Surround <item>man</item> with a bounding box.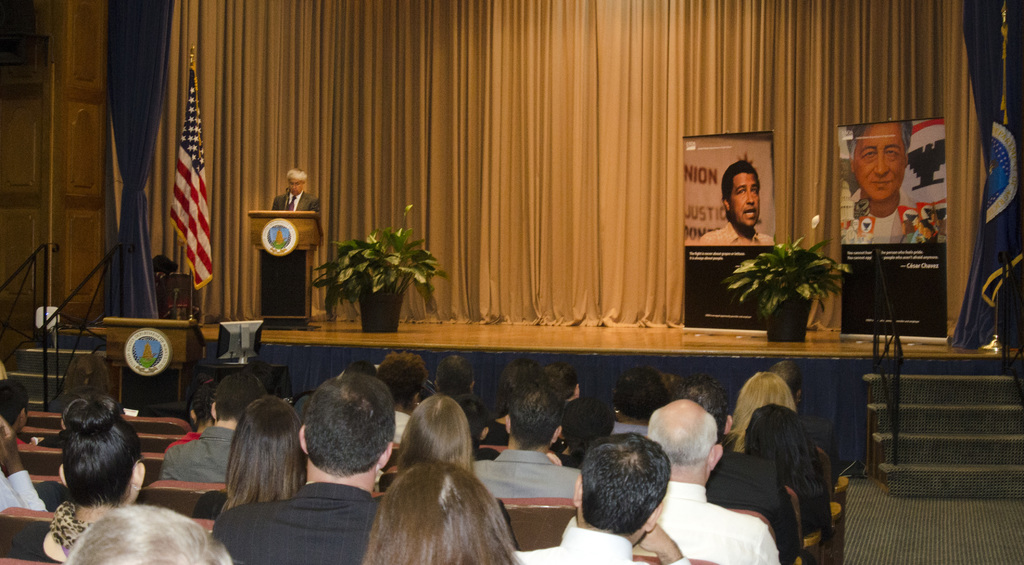
268 167 324 224.
